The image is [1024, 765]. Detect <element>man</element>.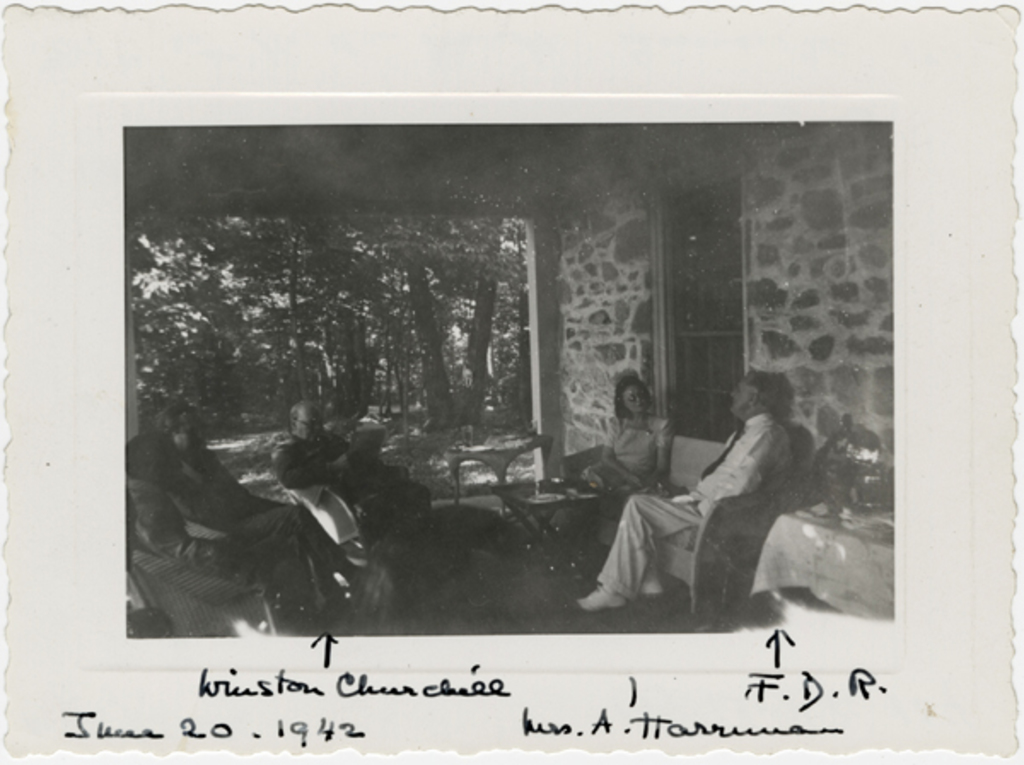
Detection: left=278, top=406, right=428, bottom=534.
